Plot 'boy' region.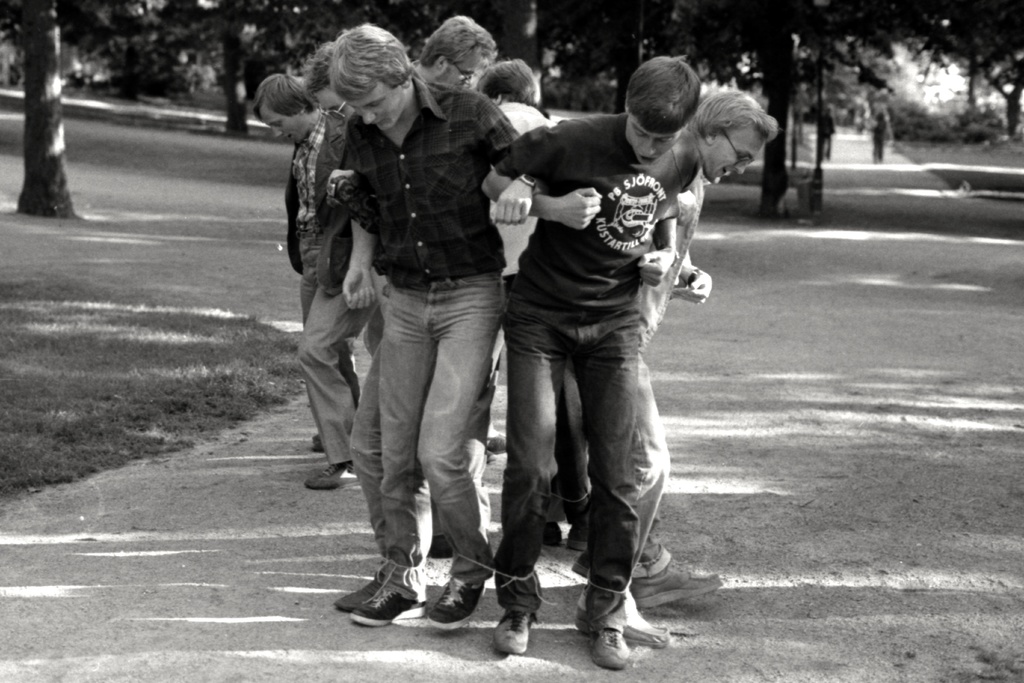
Plotted at region(467, 55, 561, 283).
